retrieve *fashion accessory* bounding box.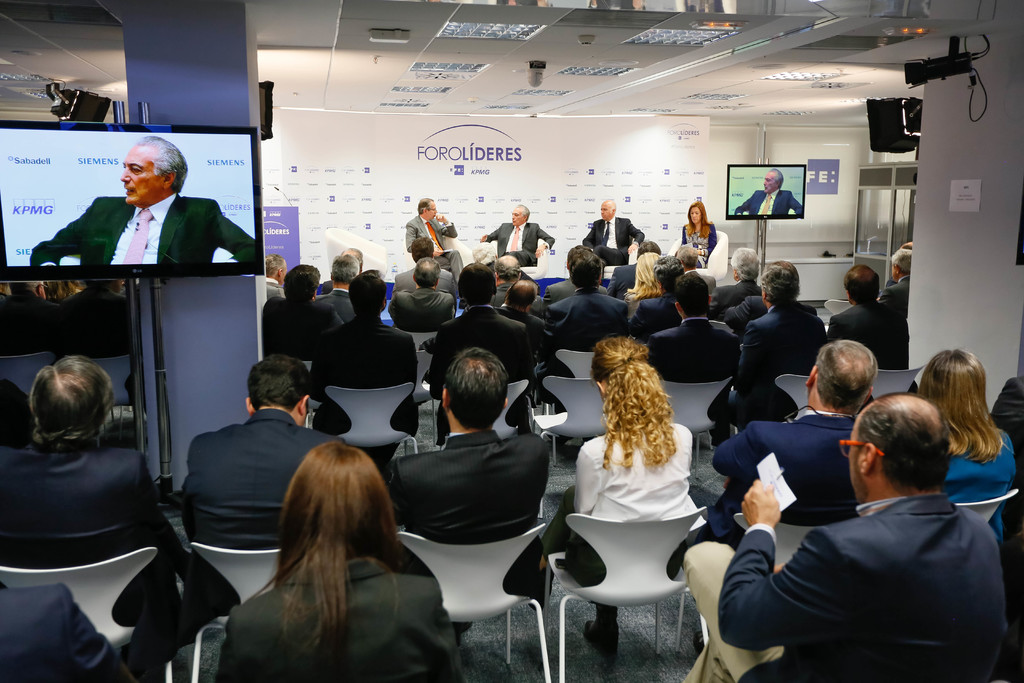
Bounding box: left=426, top=218, right=444, bottom=252.
